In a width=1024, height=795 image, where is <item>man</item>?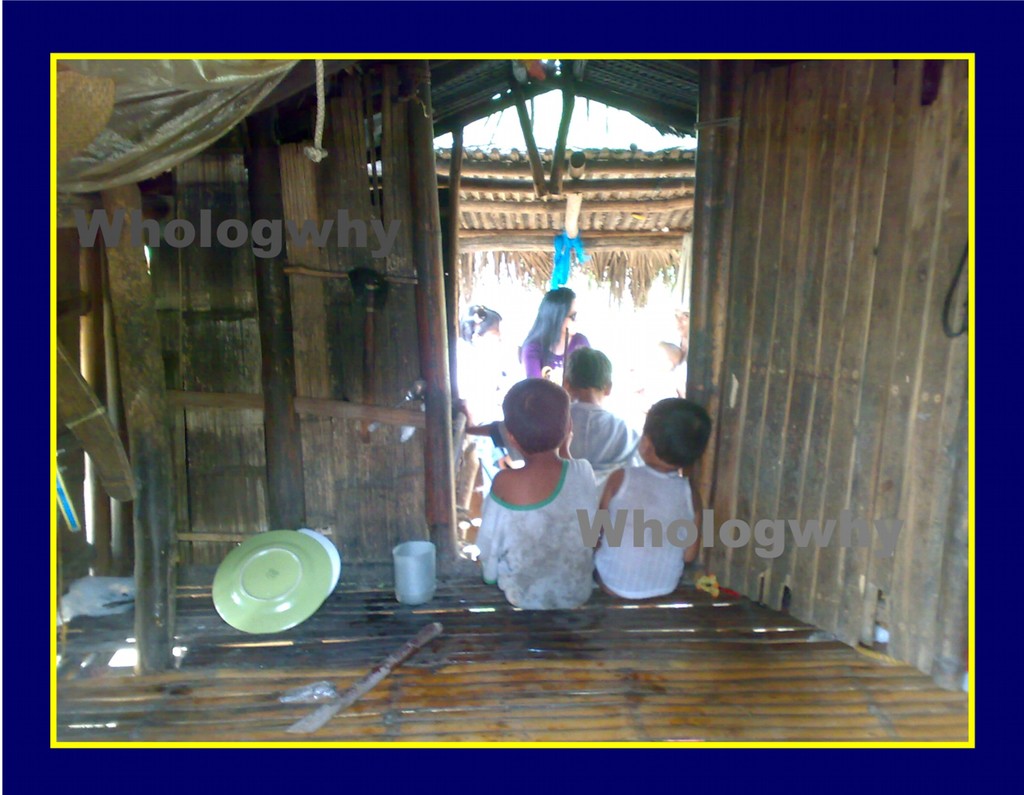
(444, 297, 503, 472).
